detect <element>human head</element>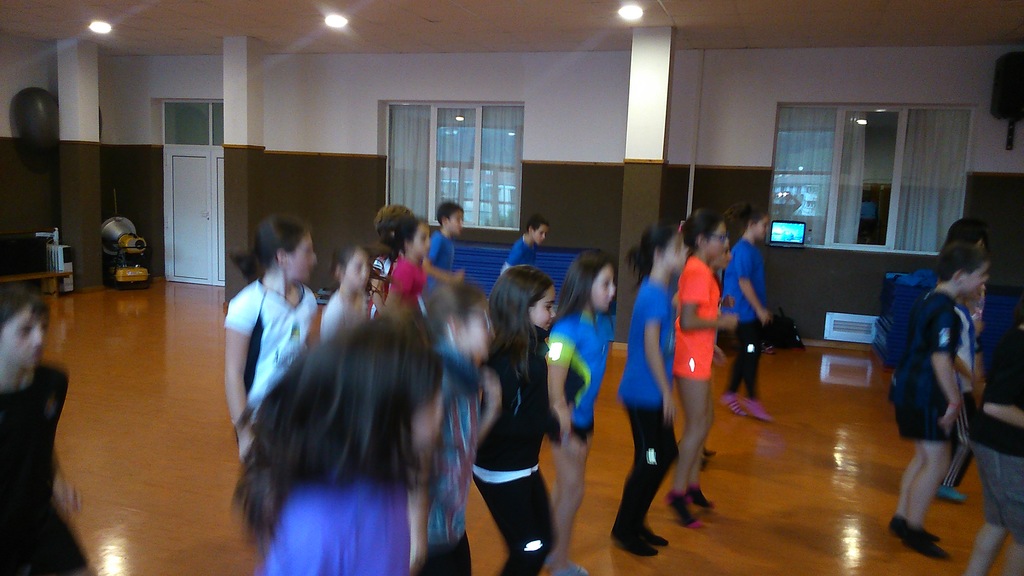
x1=256 y1=215 x2=319 y2=288
